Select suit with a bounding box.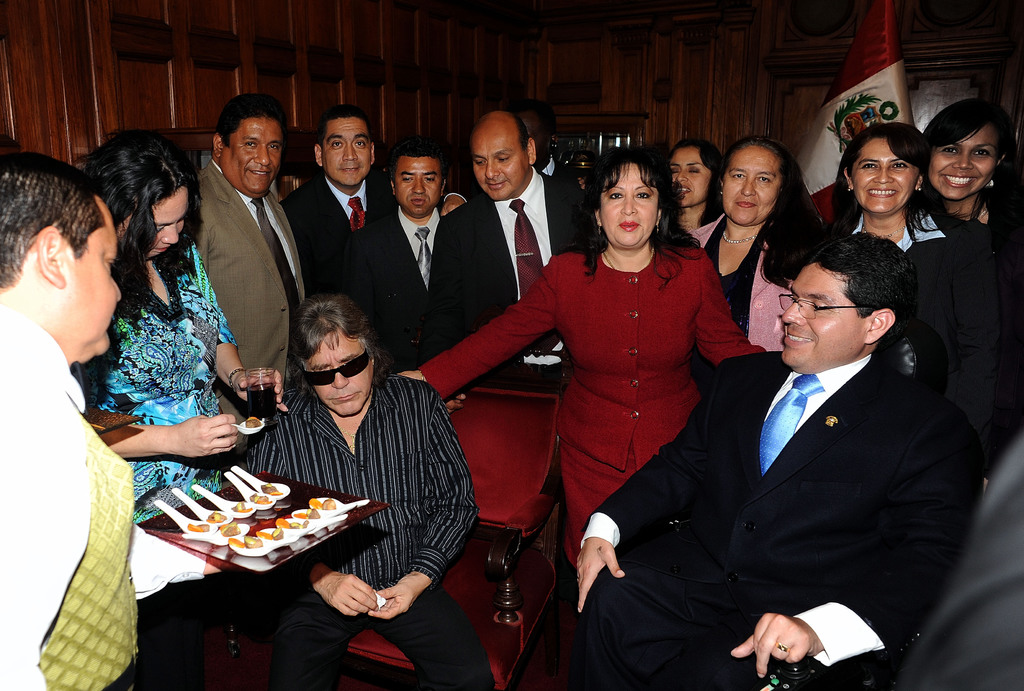
left=569, top=358, right=983, bottom=690.
